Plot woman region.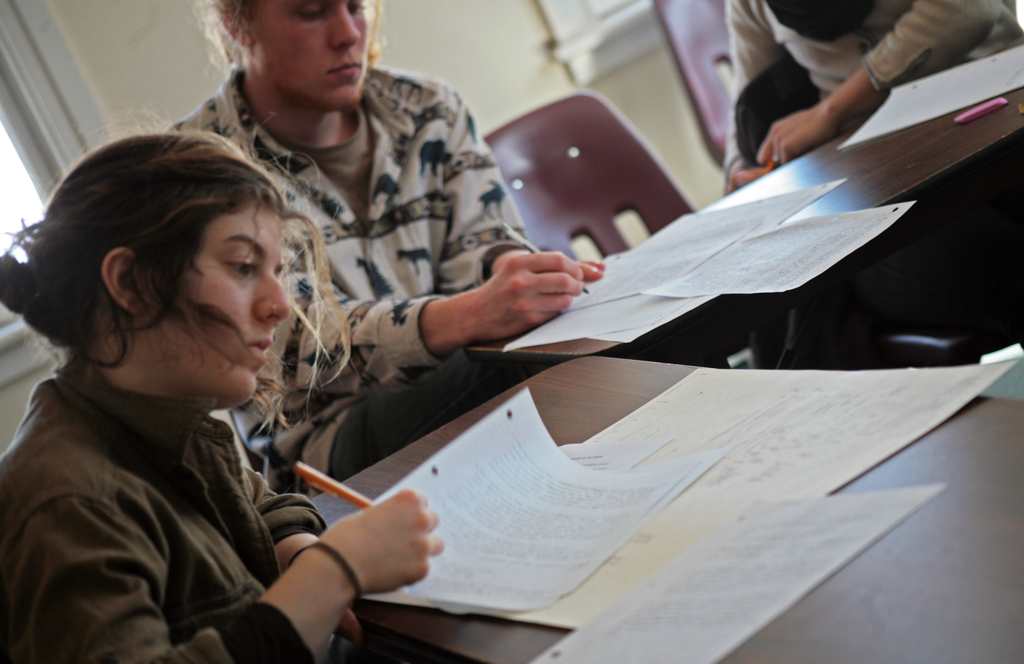
Plotted at (729, 0, 1023, 377).
